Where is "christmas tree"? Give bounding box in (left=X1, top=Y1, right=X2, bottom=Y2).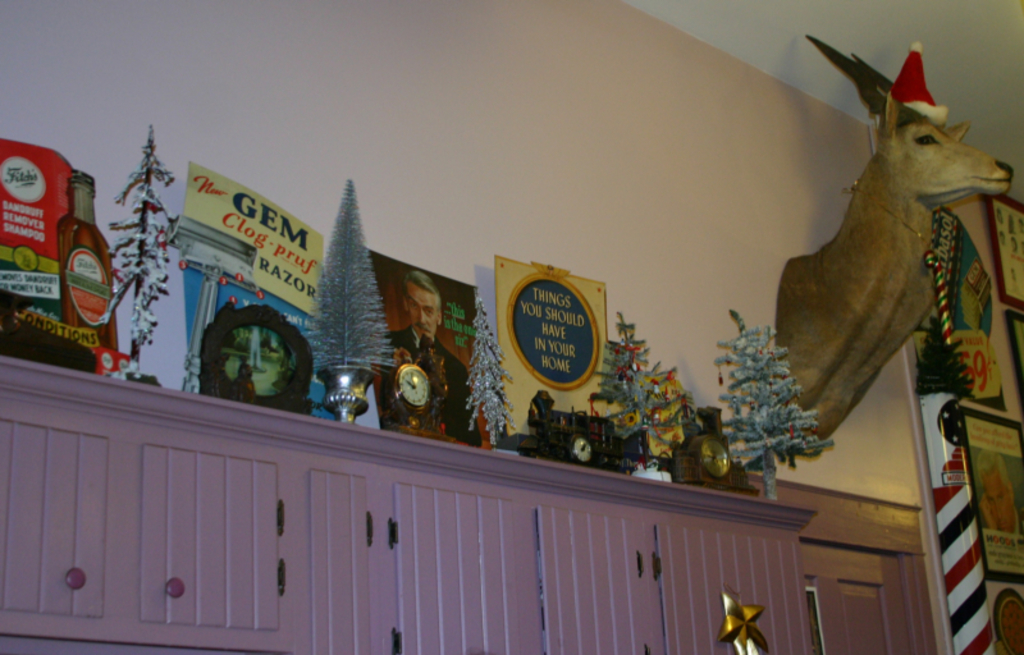
(left=303, top=173, right=404, bottom=430).
